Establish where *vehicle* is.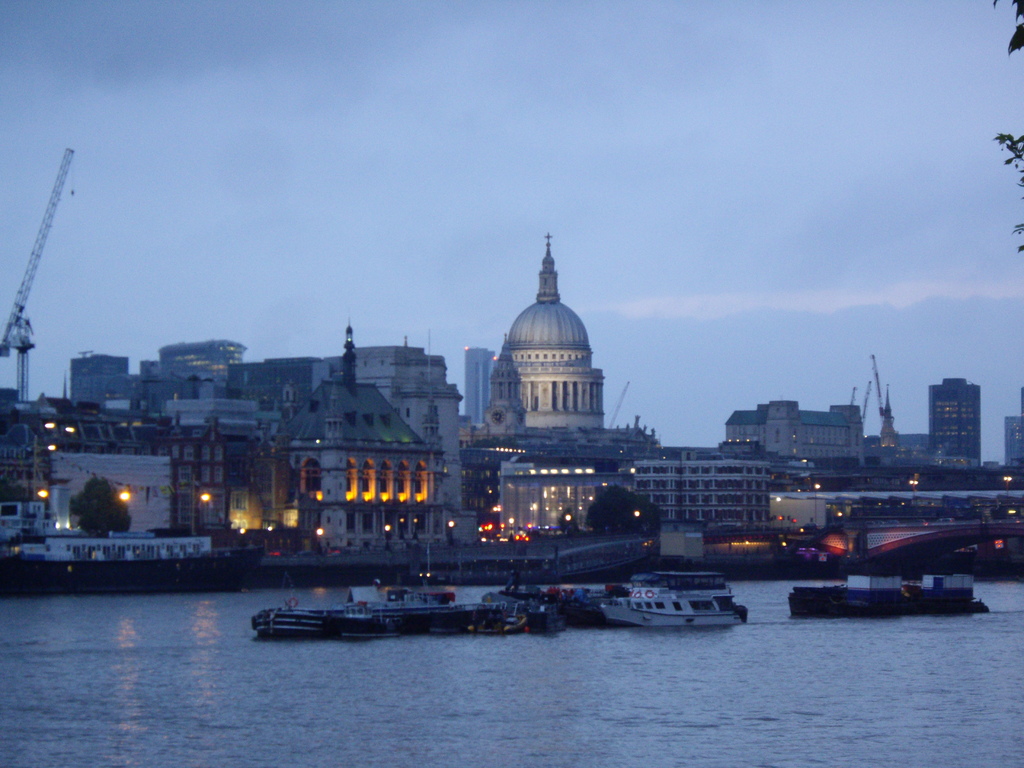
Established at select_region(486, 586, 610, 633).
